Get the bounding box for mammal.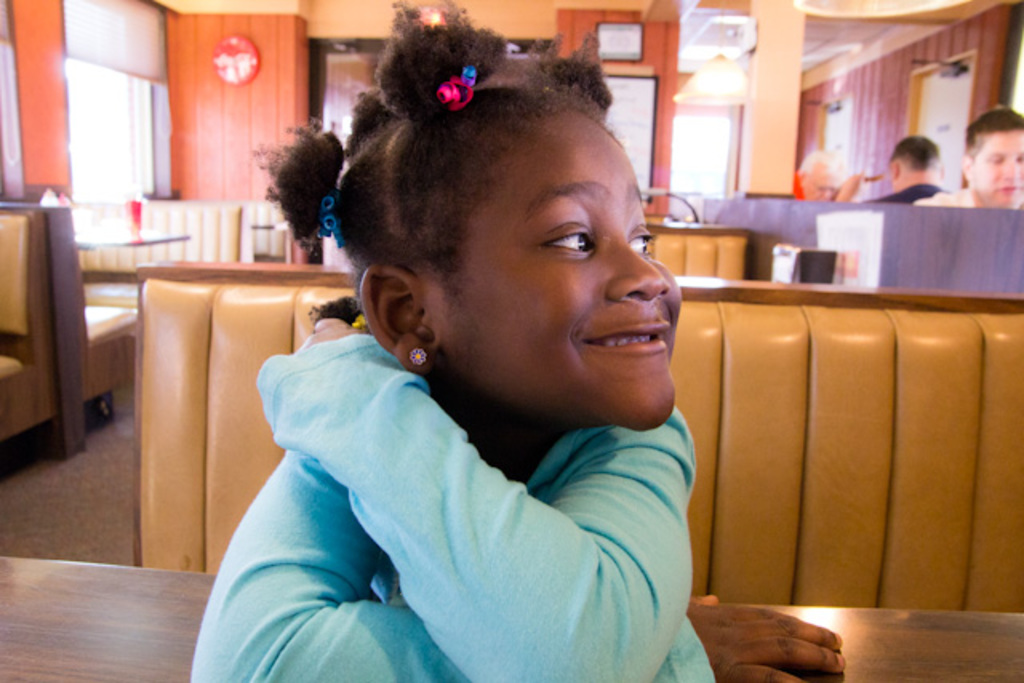
select_region(851, 133, 952, 216).
